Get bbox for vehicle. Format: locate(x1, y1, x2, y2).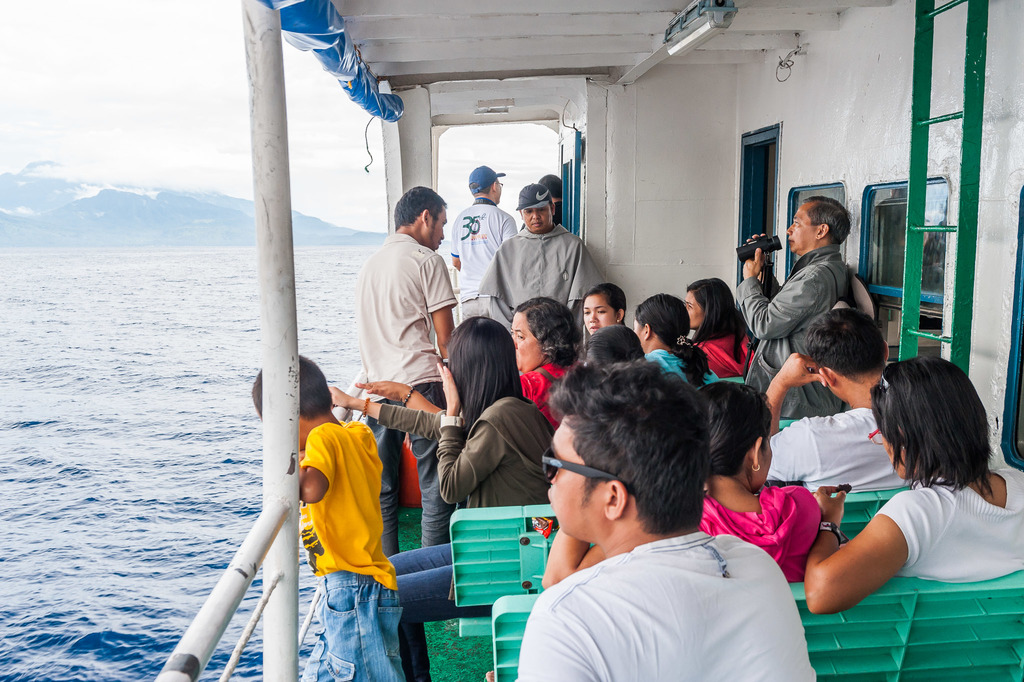
locate(143, 0, 1023, 681).
